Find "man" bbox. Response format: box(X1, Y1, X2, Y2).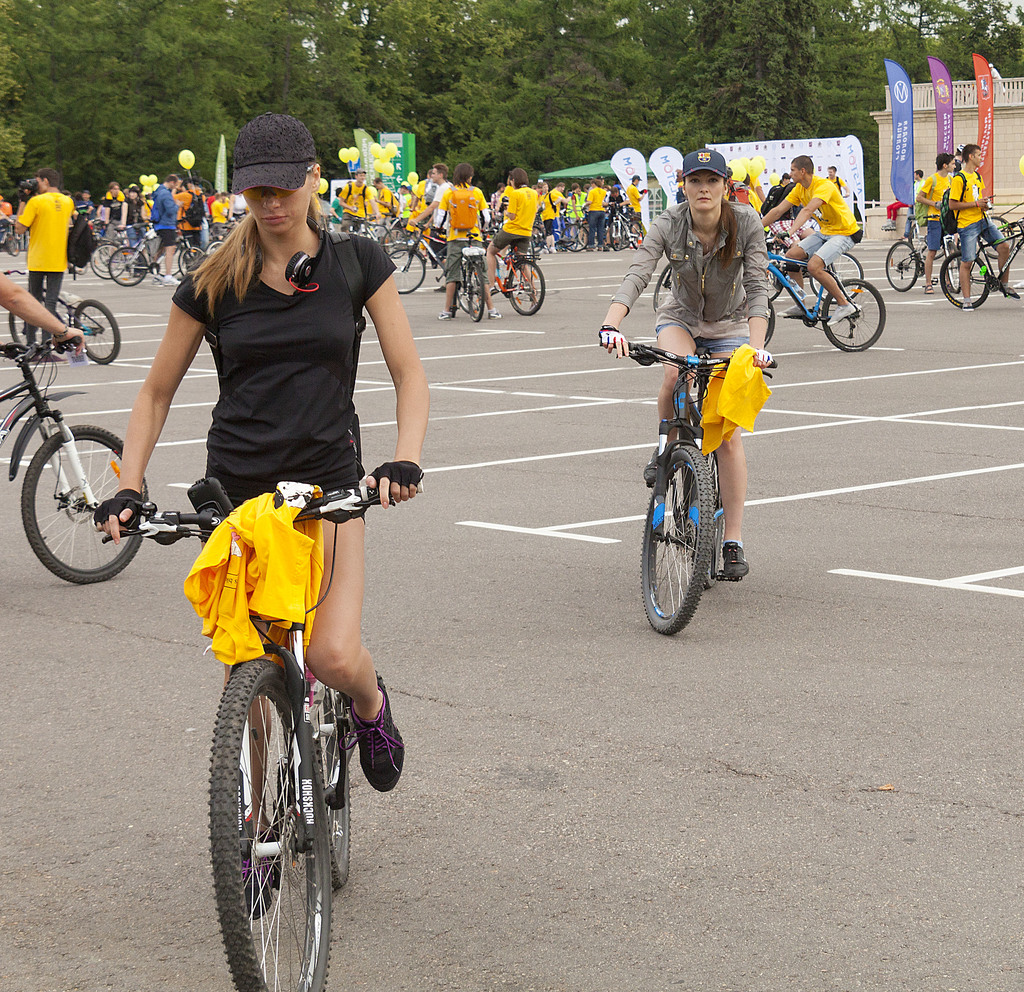
box(882, 172, 926, 230).
